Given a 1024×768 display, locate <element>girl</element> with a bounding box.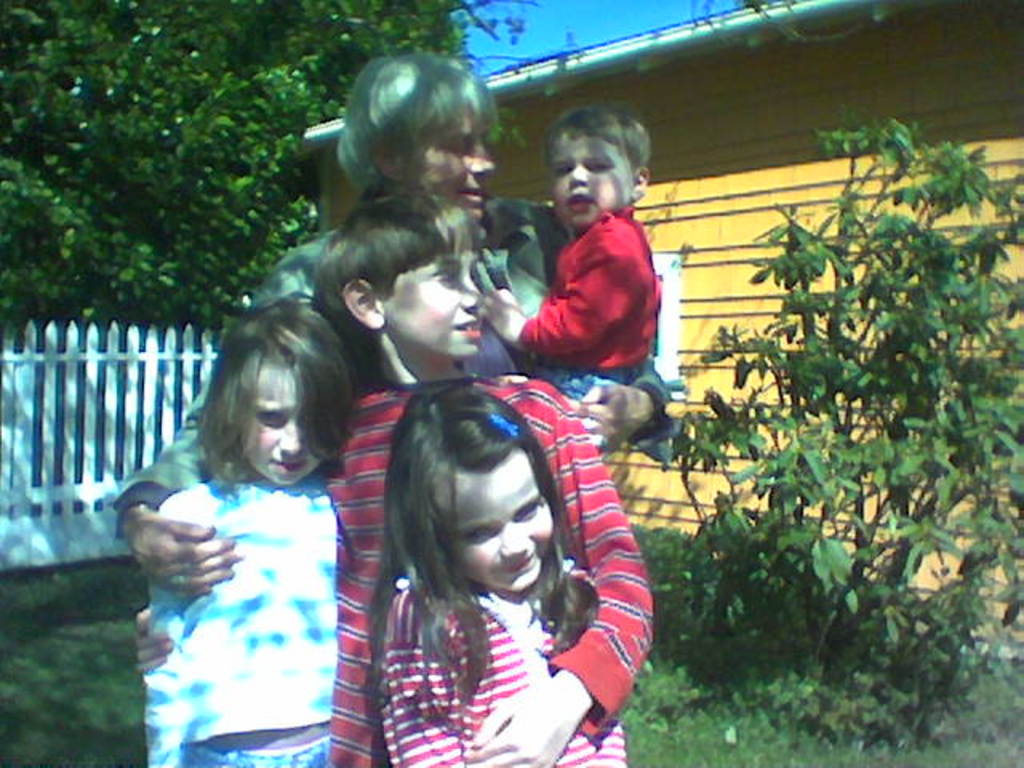
Located: (365, 382, 624, 766).
